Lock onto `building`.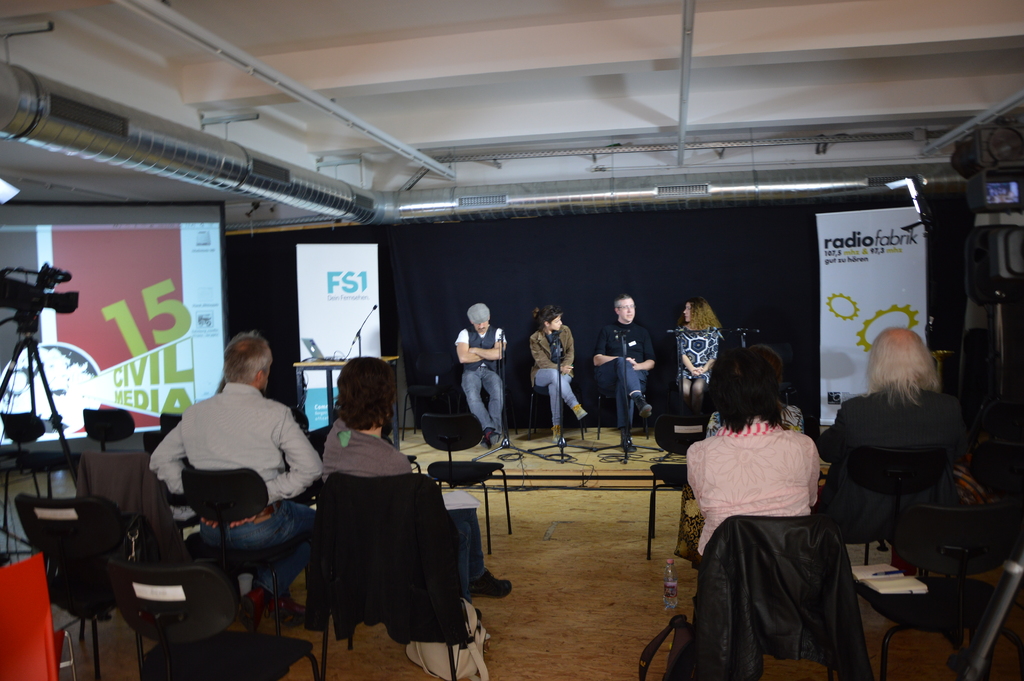
Locked: {"x1": 0, "y1": 0, "x2": 1023, "y2": 680}.
